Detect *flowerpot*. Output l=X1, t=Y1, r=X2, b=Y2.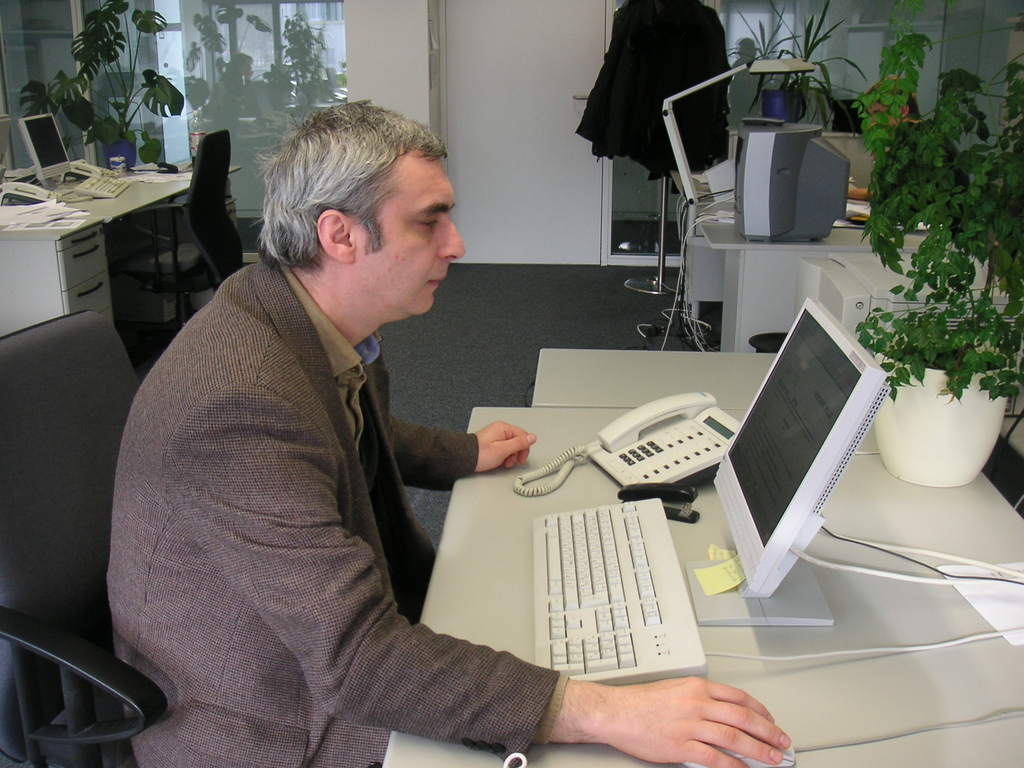
l=103, t=134, r=135, b=171.
